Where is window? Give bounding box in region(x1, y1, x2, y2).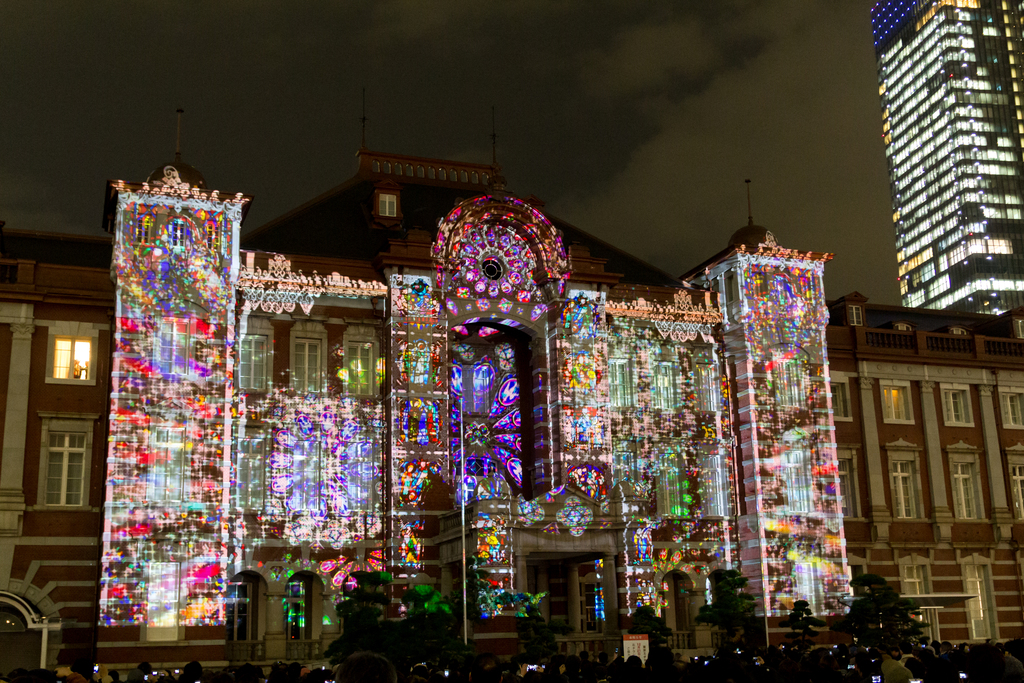
region(345, 343, 374, 394).
